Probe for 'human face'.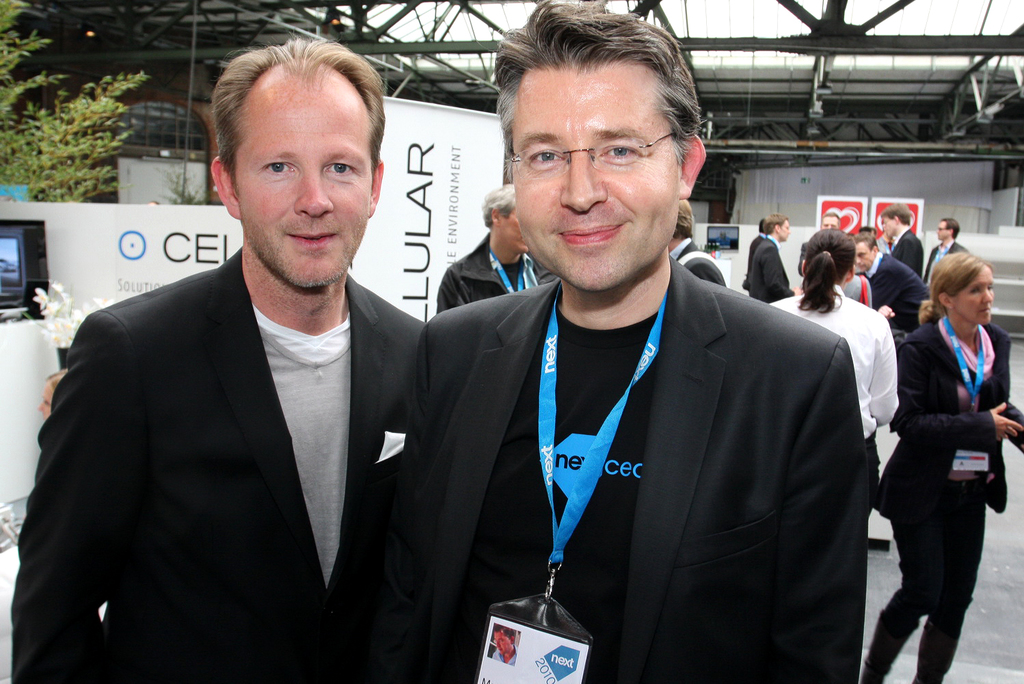
Probe result: [left=852, top=241, right=874, bottom=273].
